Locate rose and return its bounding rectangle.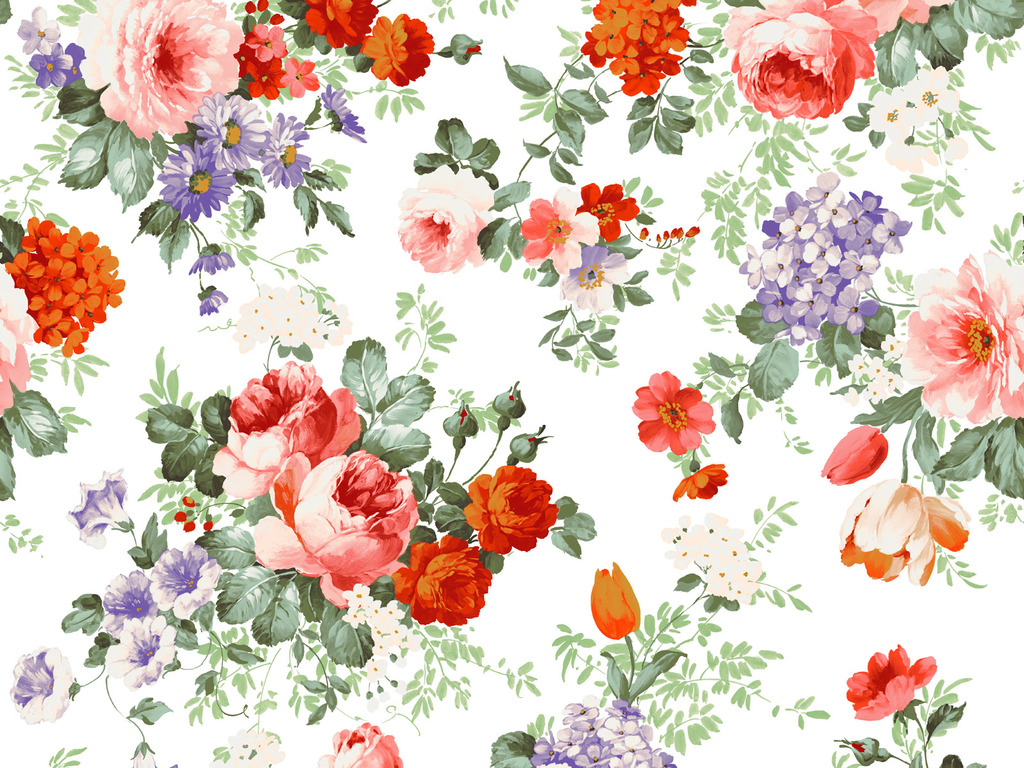
box=[209, 358, 360, 504].
